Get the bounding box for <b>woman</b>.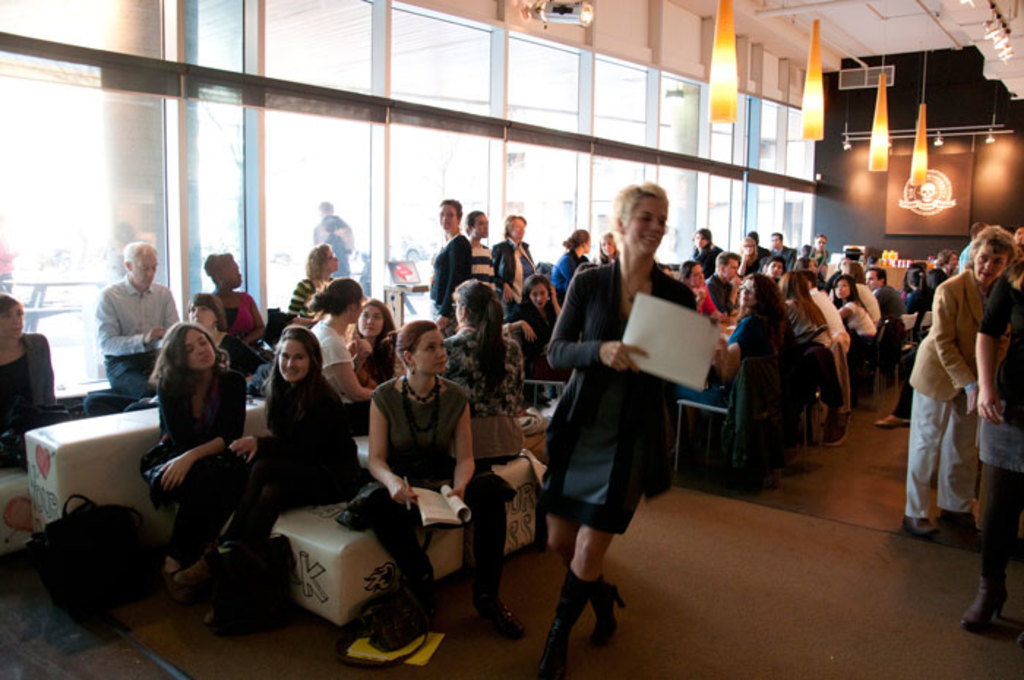
{"x1": 835, "y1": 276, "x2": 875, "y2": 347}.
